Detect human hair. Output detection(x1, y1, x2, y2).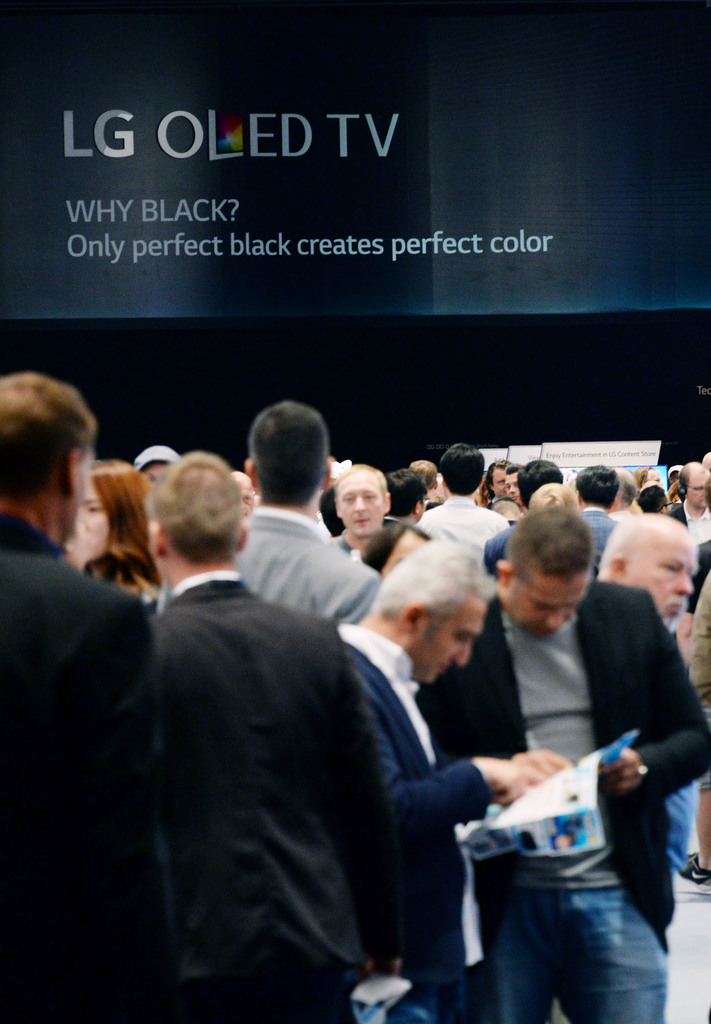
detection(437, 442, 484, 495).
